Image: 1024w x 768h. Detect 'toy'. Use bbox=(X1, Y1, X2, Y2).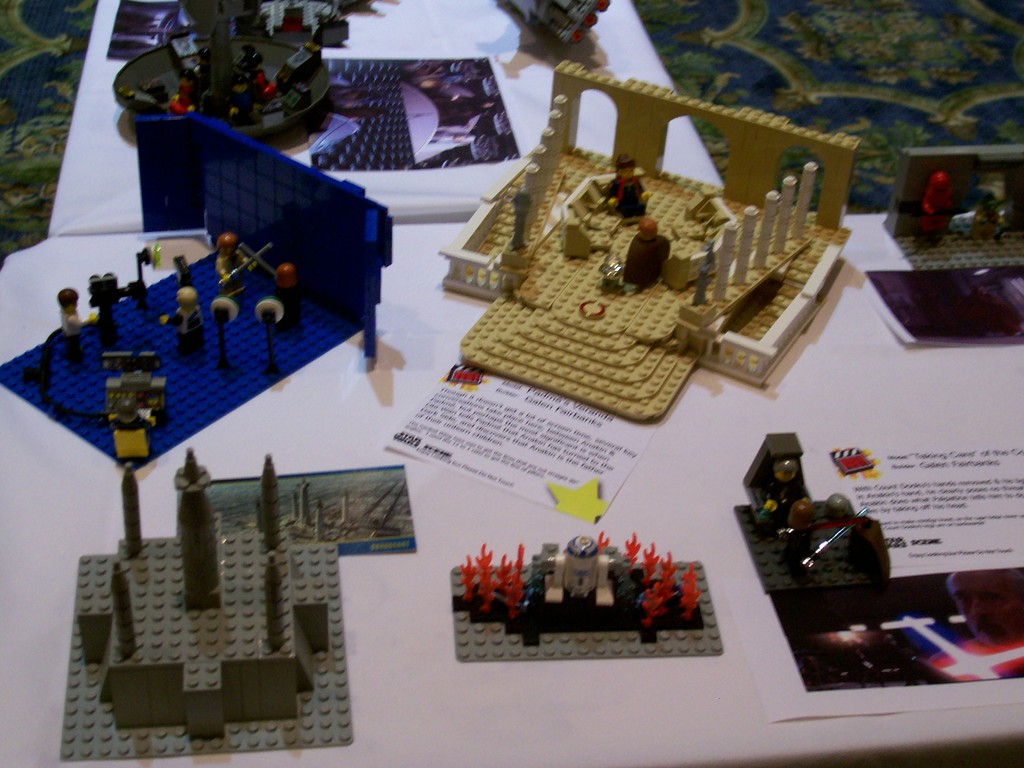
bbox=(972, 192, 1005, 241).
